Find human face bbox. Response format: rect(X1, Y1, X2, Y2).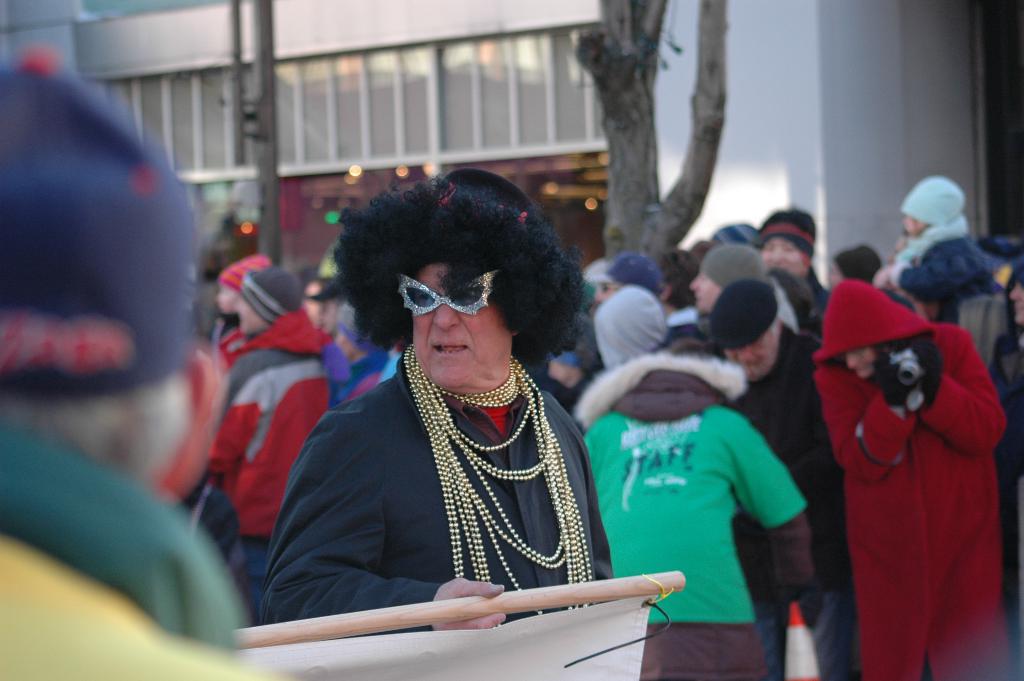
rect(236, 302, 282, 332).
